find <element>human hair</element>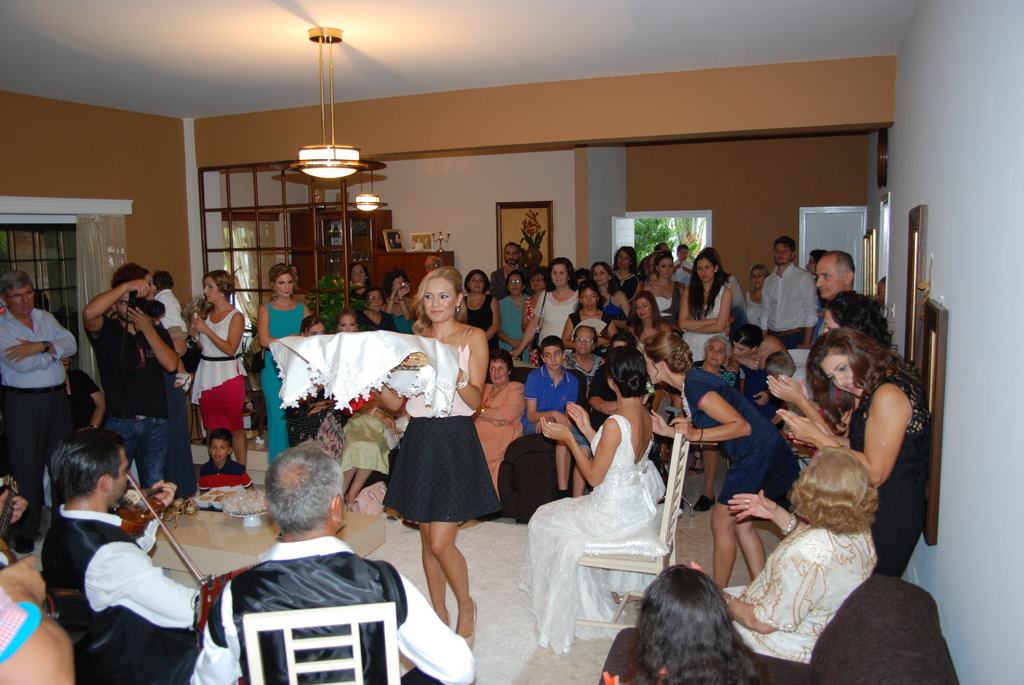
l=827, t=287, r=895, b=348
